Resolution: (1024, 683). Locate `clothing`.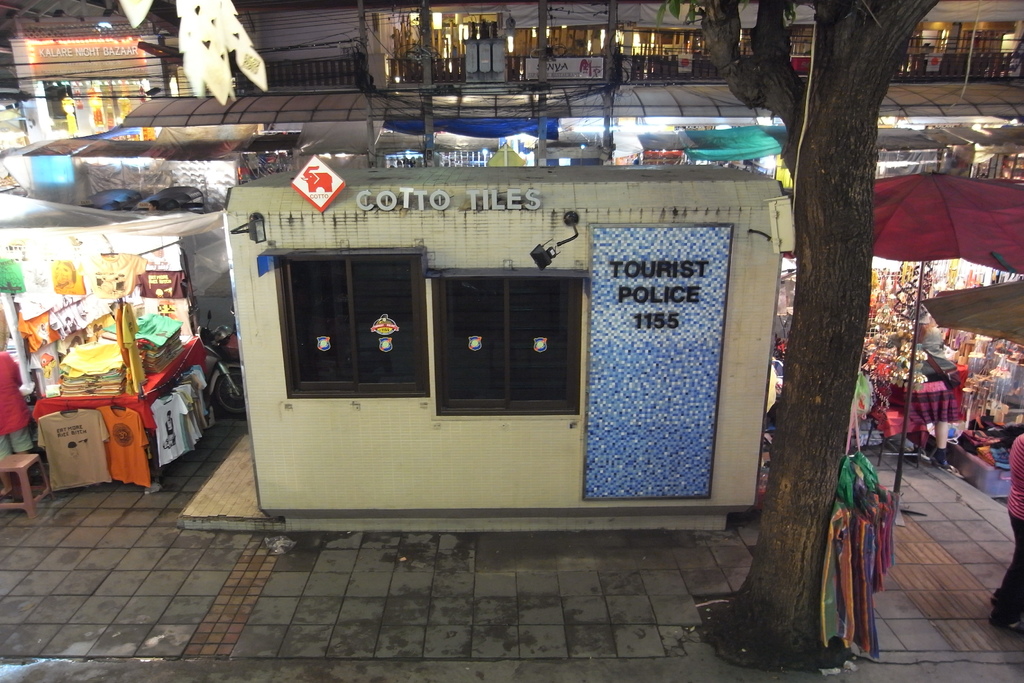
box(38, 407, 108, 497).
